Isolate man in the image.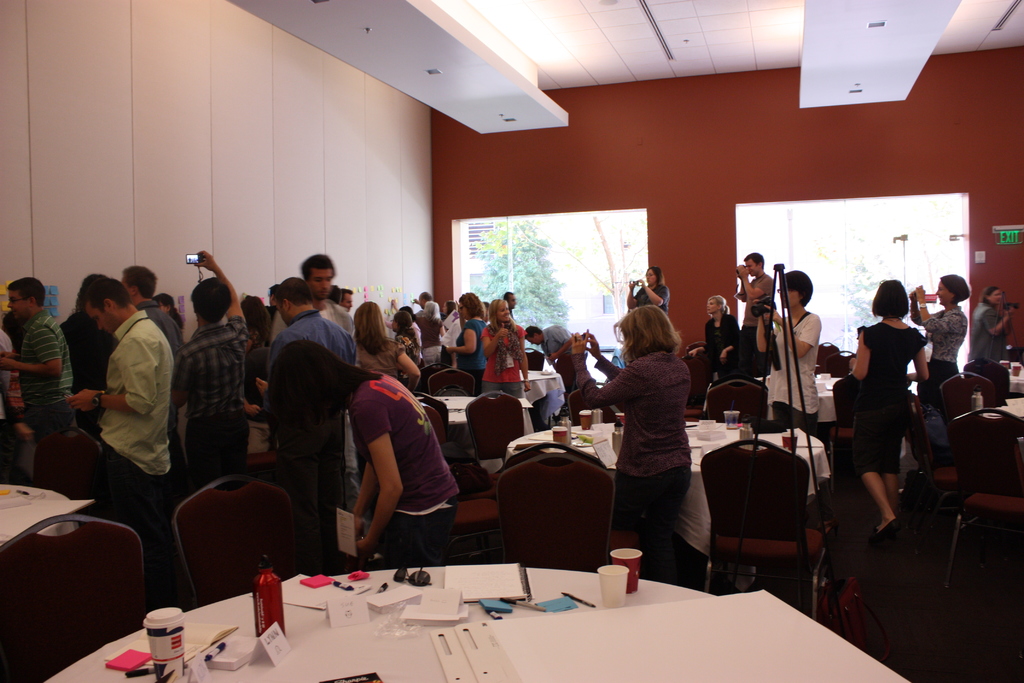
Isolated region: left=526, top=323, right=570, bottom=366.
